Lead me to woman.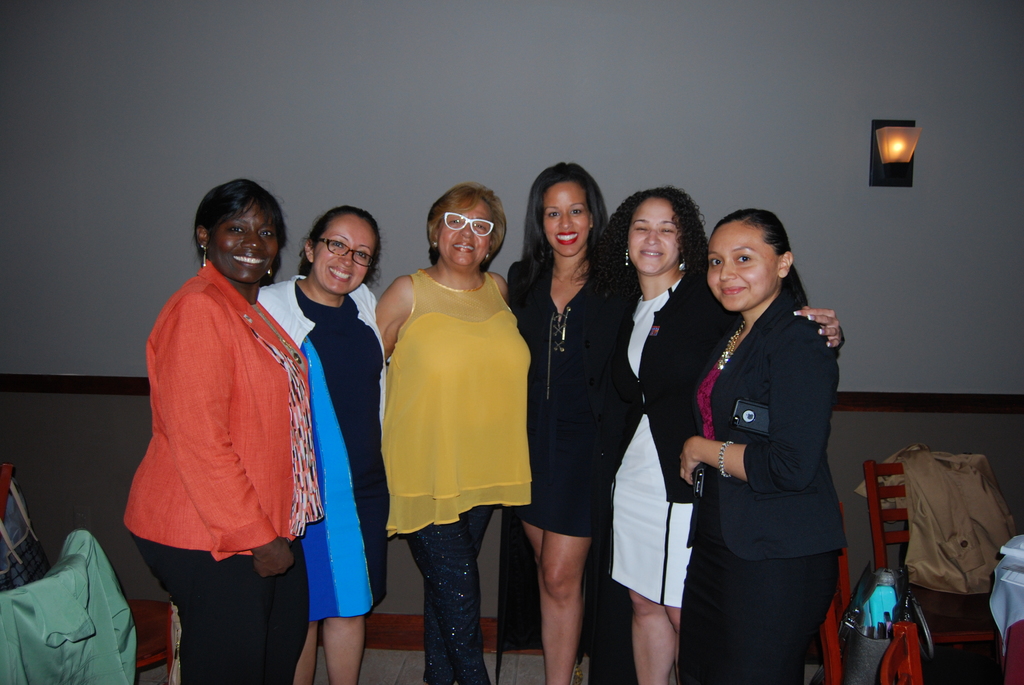
Lead to bbox=(504, 162, 640, 684).
